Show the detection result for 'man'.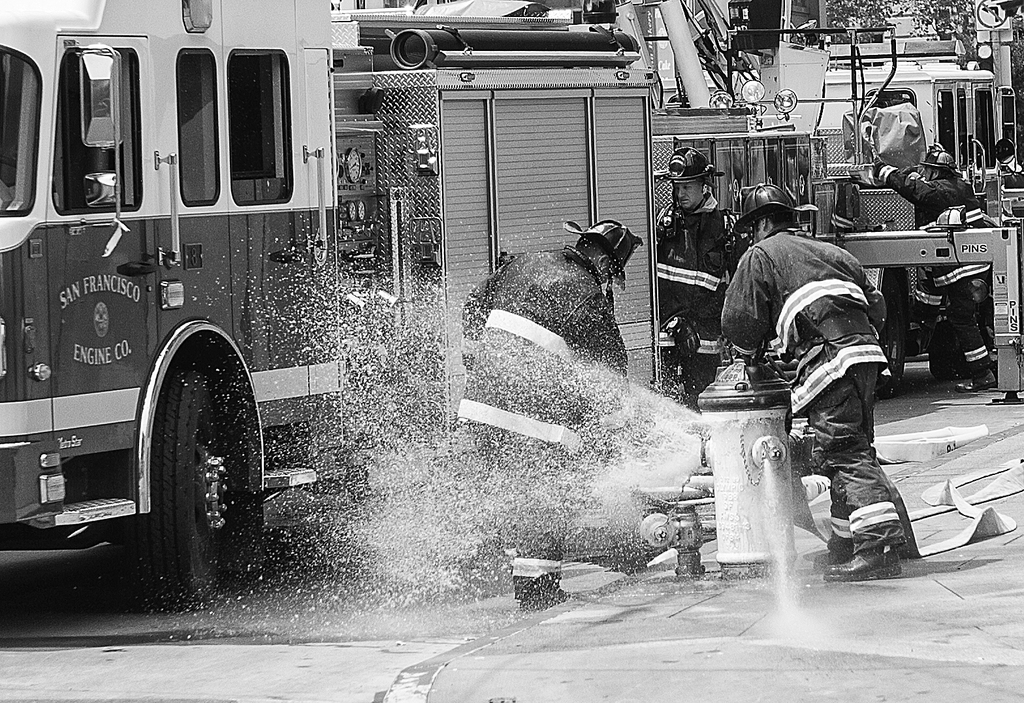
x1=867 y1=150 x2=991 y2=393.
